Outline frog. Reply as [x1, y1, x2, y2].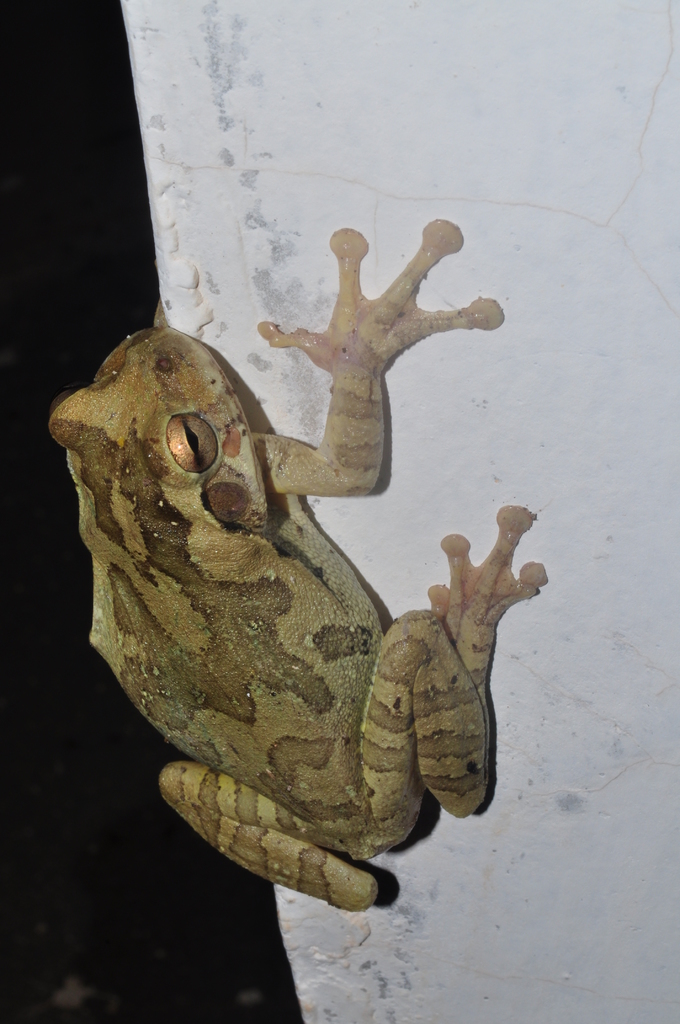
[44, 214, 549, 911].
